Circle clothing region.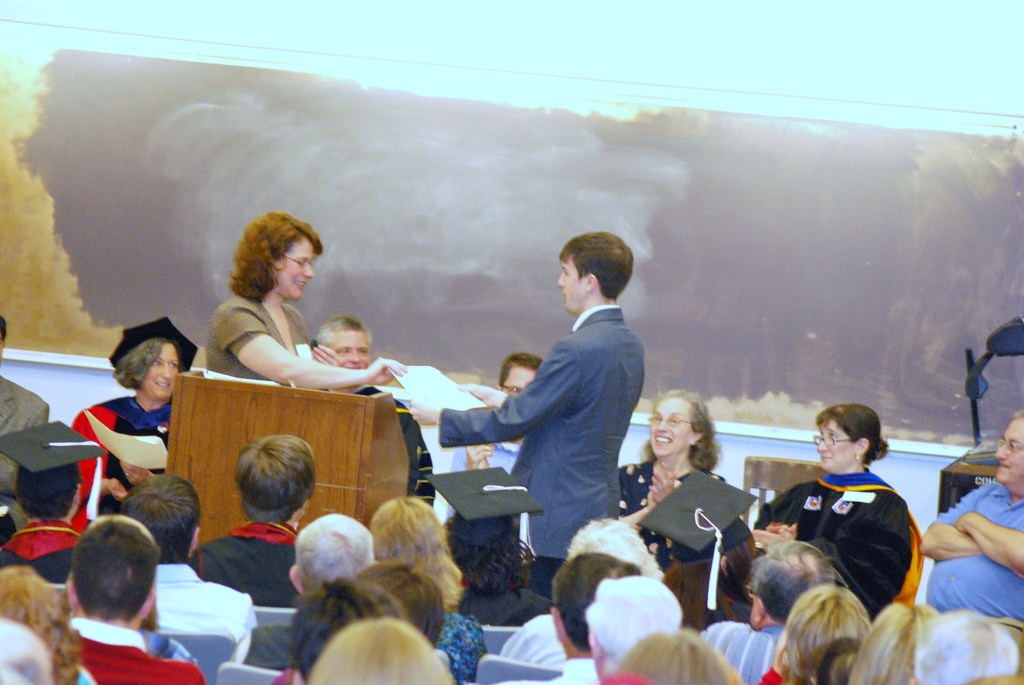
Region: locate(689, 617, 787, 682).
